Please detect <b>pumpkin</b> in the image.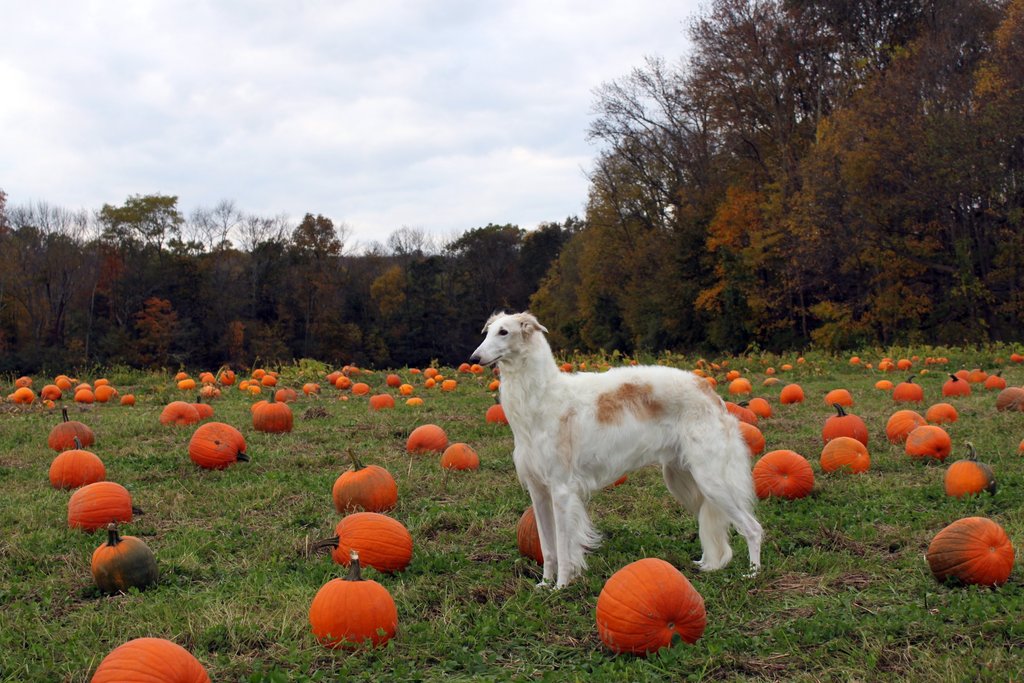
Rect(188, 421, 250, 472).
